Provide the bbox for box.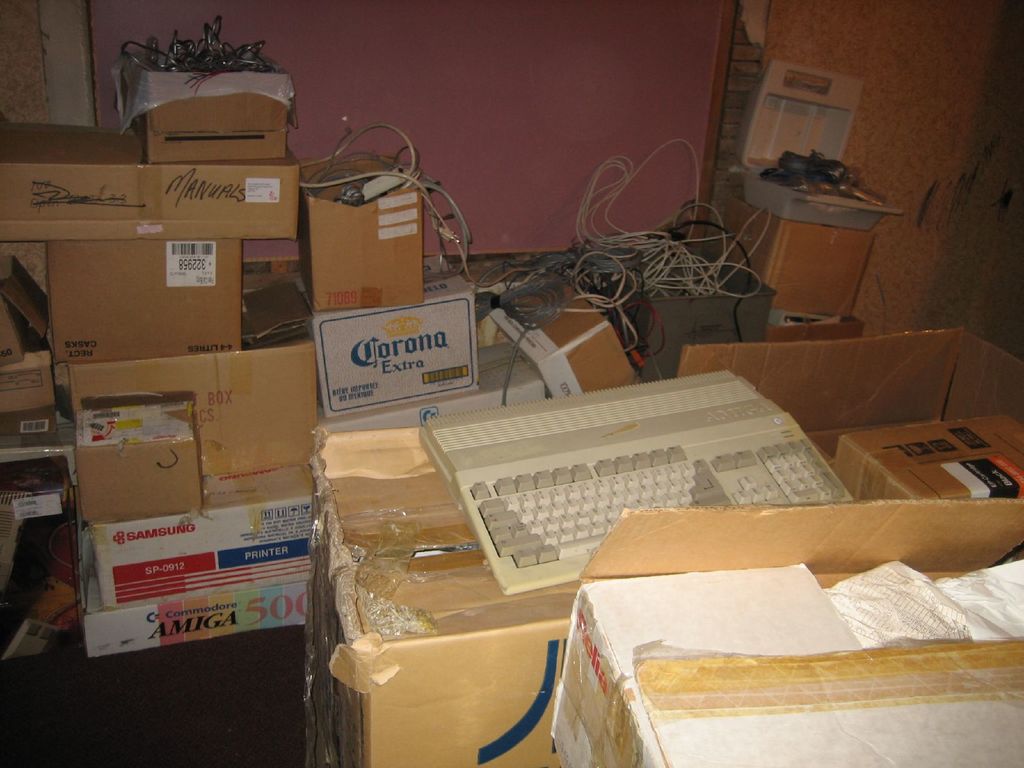
pyautogui.locateOnScreen(319, 326, 1023, 767).
